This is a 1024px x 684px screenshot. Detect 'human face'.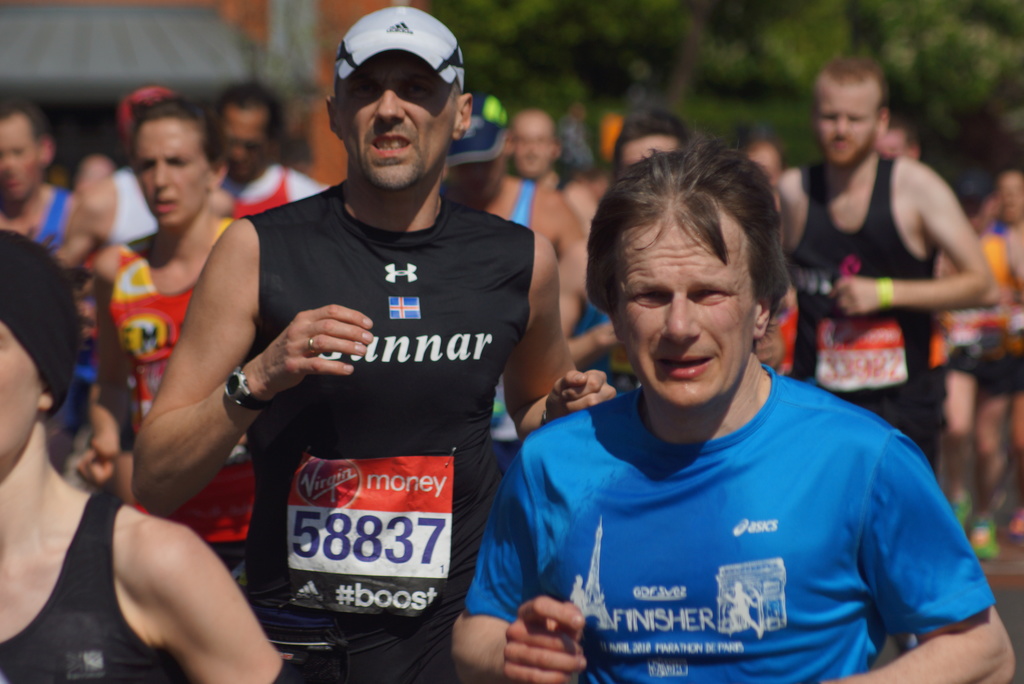
left=132, top=116, right=213, bottom=227.
